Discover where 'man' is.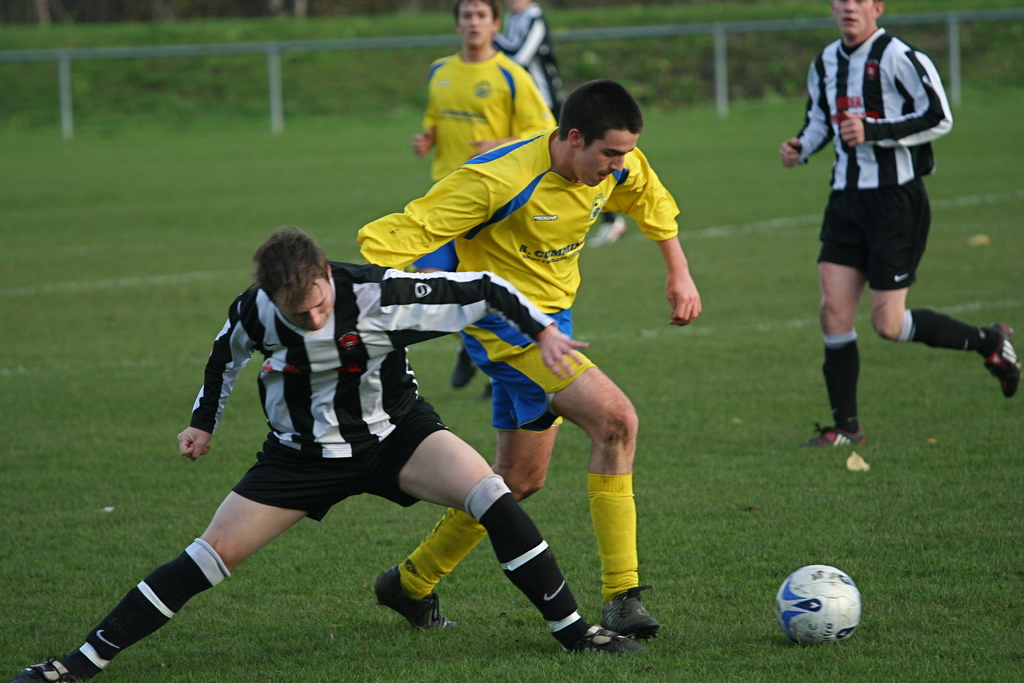
Discovered at <box>494,0,570,120</box>.
